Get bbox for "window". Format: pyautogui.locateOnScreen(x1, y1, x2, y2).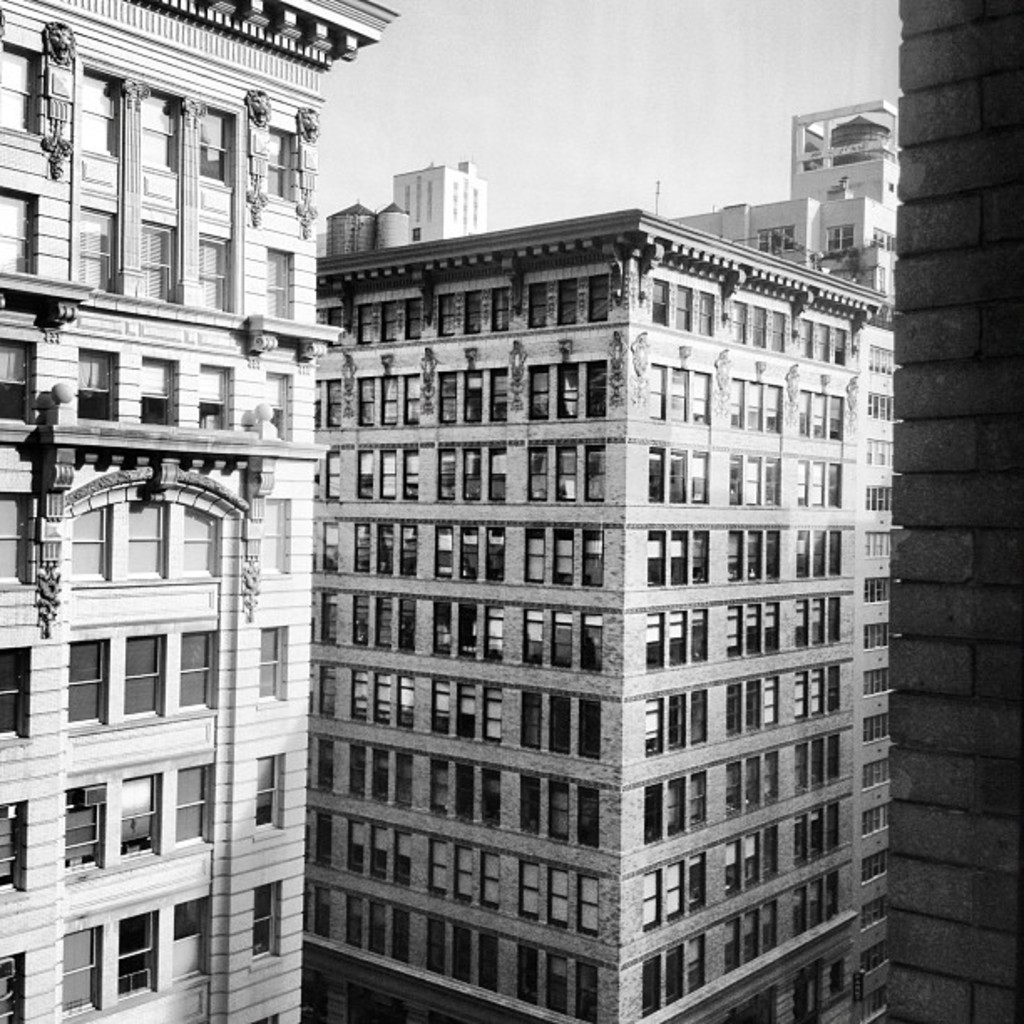
pyautogui.locateOnScreen(428, 912, 443, 970).
